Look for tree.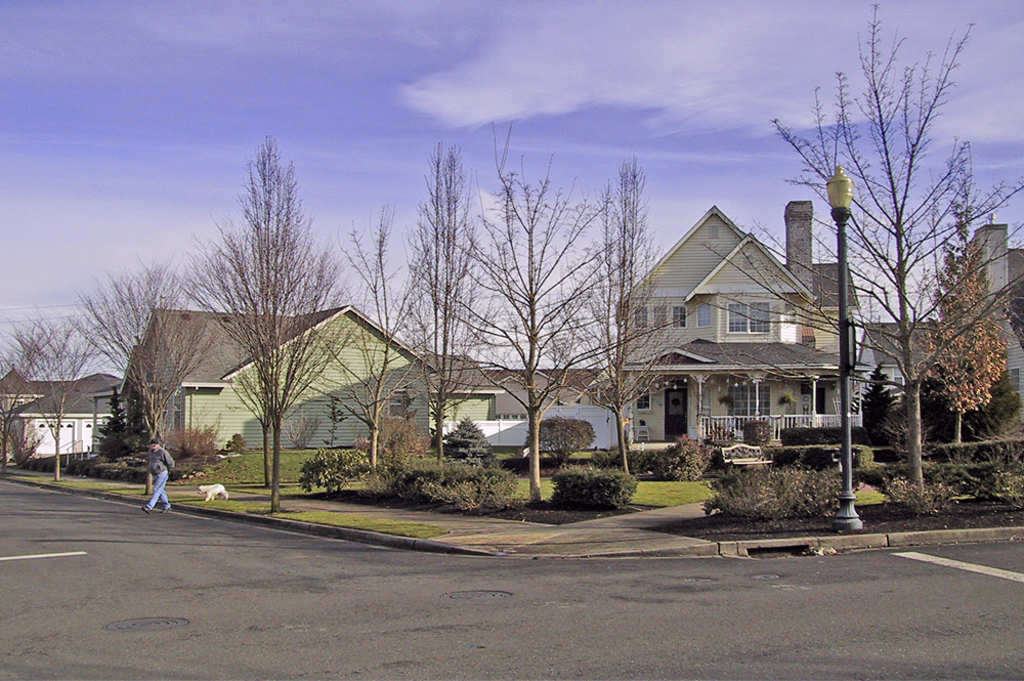
Found: [97, 383, 137, 460].
